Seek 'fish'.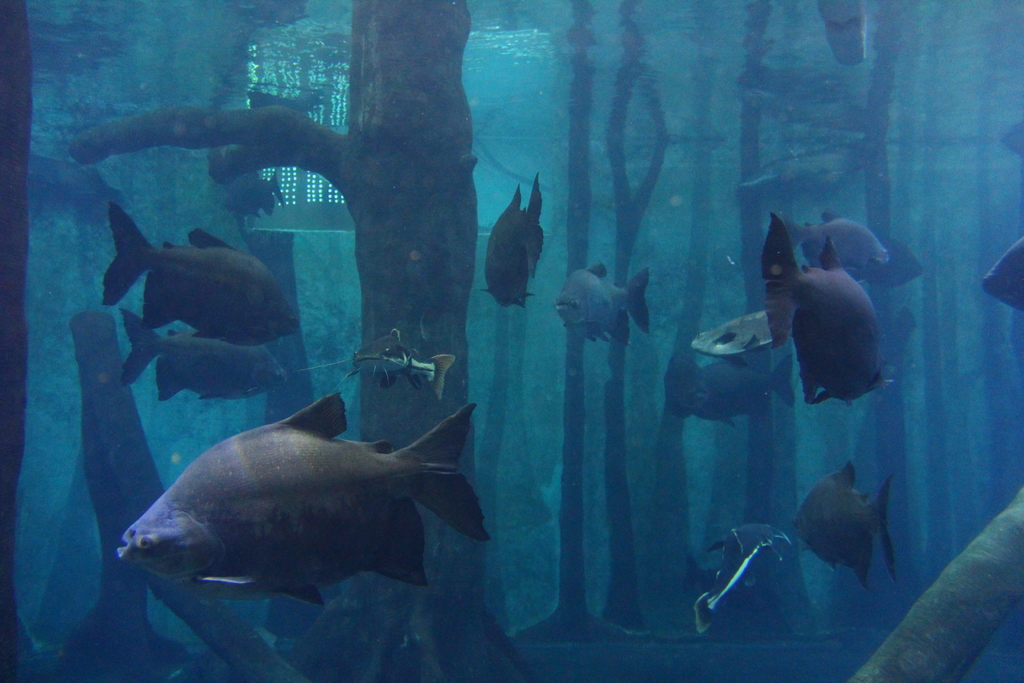
Rect(776, 224, 884, 399).
